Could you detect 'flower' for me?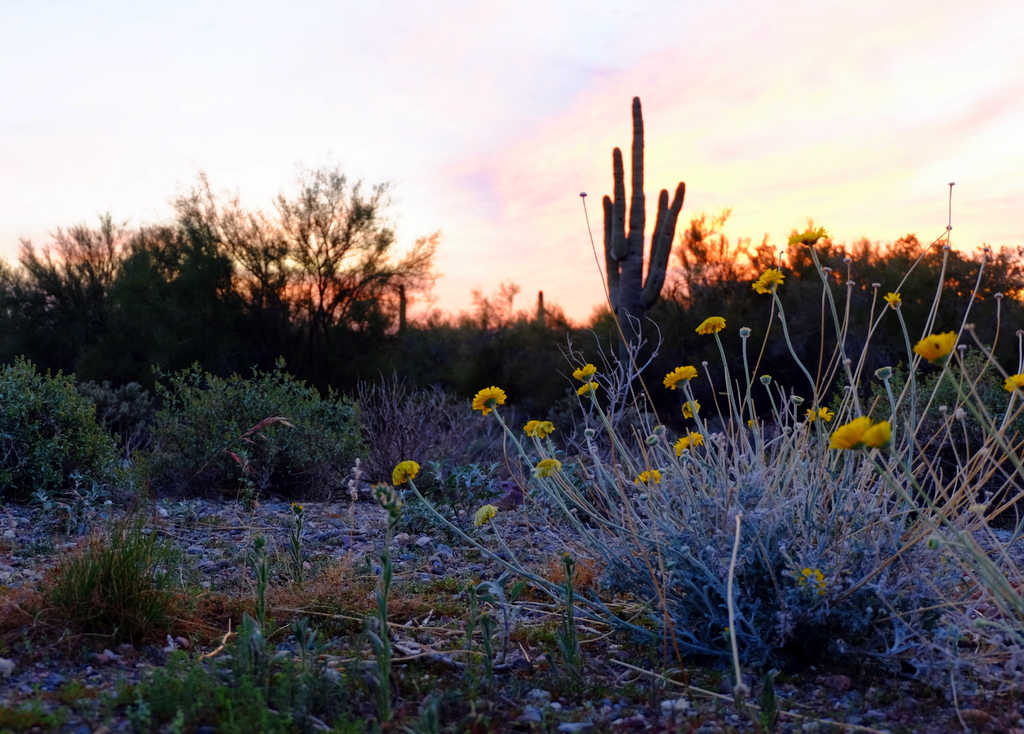
Detection result: locate(522, 420, 538, 436).
